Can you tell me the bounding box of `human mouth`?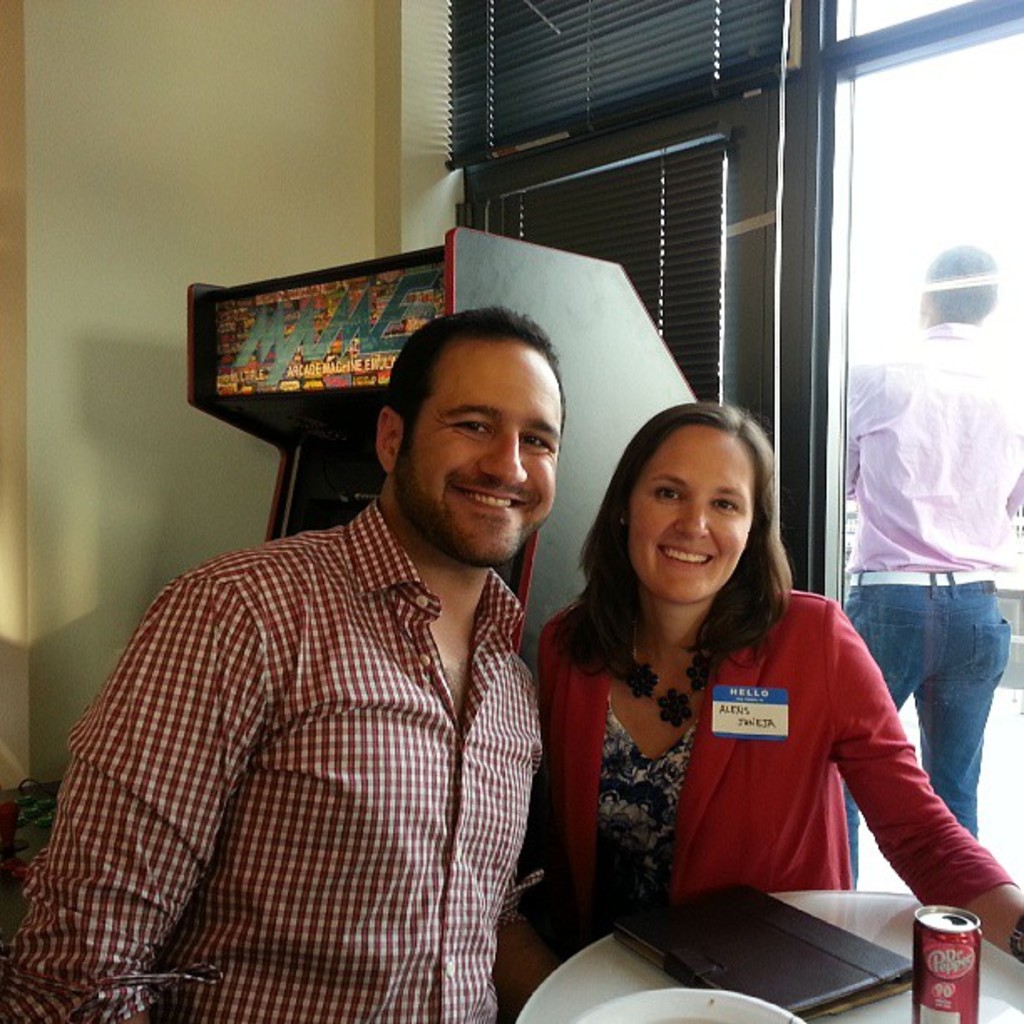
<bbox>659, 544, 711, 567</bbox>.
